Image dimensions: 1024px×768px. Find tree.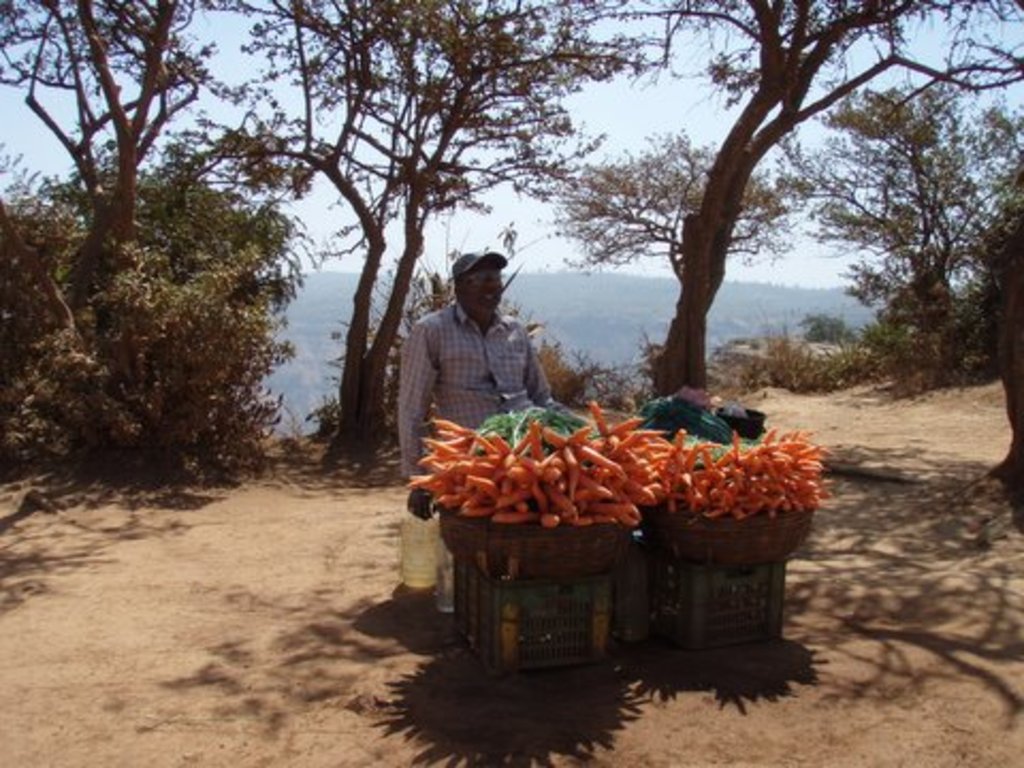
(left=762, top=83, right=1018, bottom=348).
